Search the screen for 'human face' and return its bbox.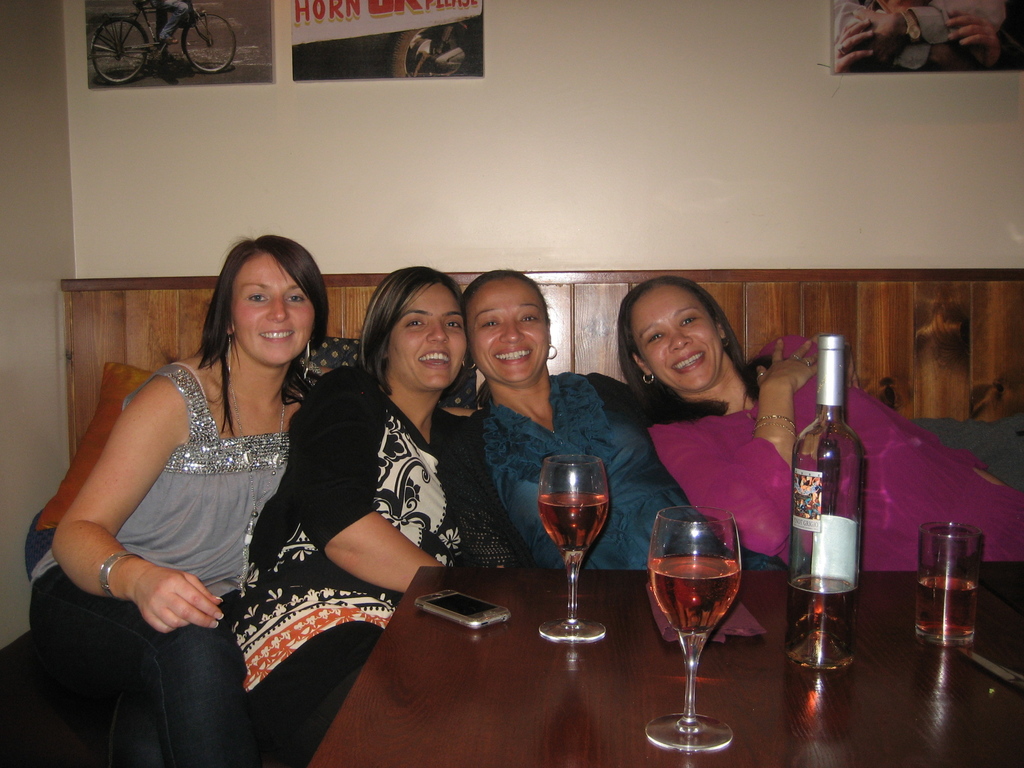
Found: 392:280:468:390.
